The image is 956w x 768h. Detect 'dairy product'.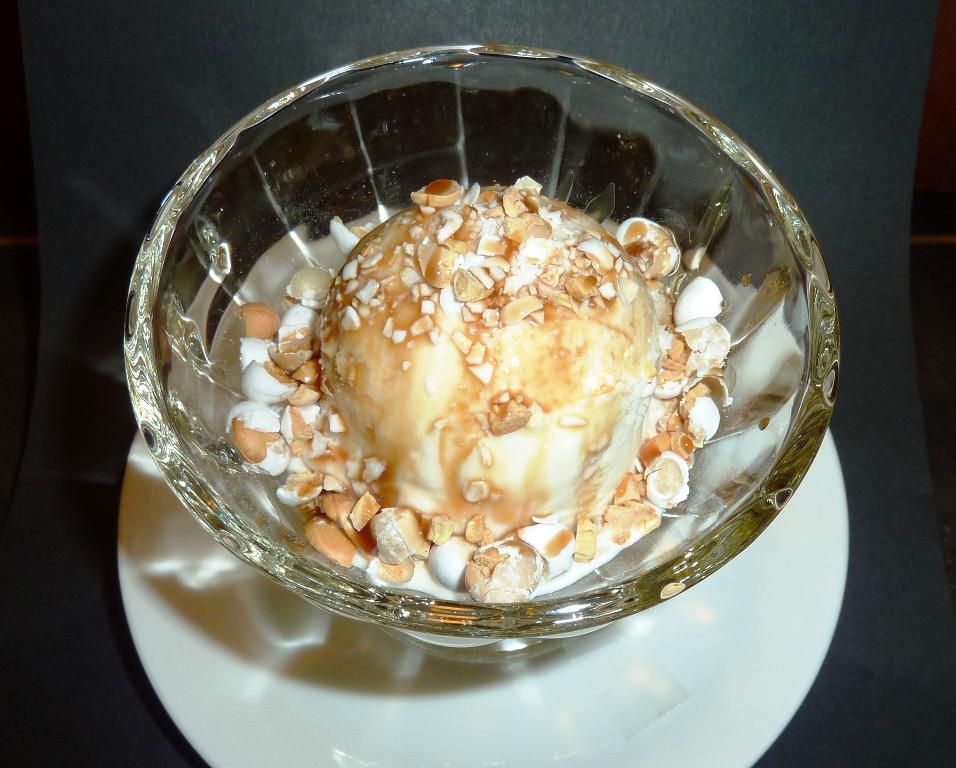
Detection: BBox(223, 174, 734, 606).
